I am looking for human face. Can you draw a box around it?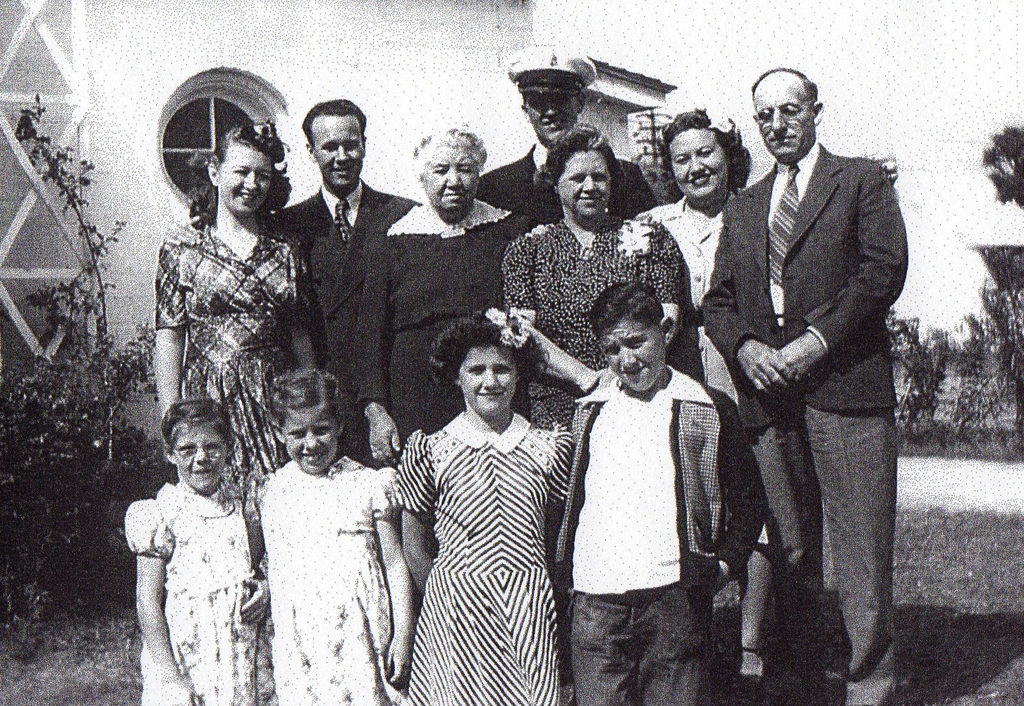
Sure, the bounding box is l=667, t=121, r=729, b=200.
